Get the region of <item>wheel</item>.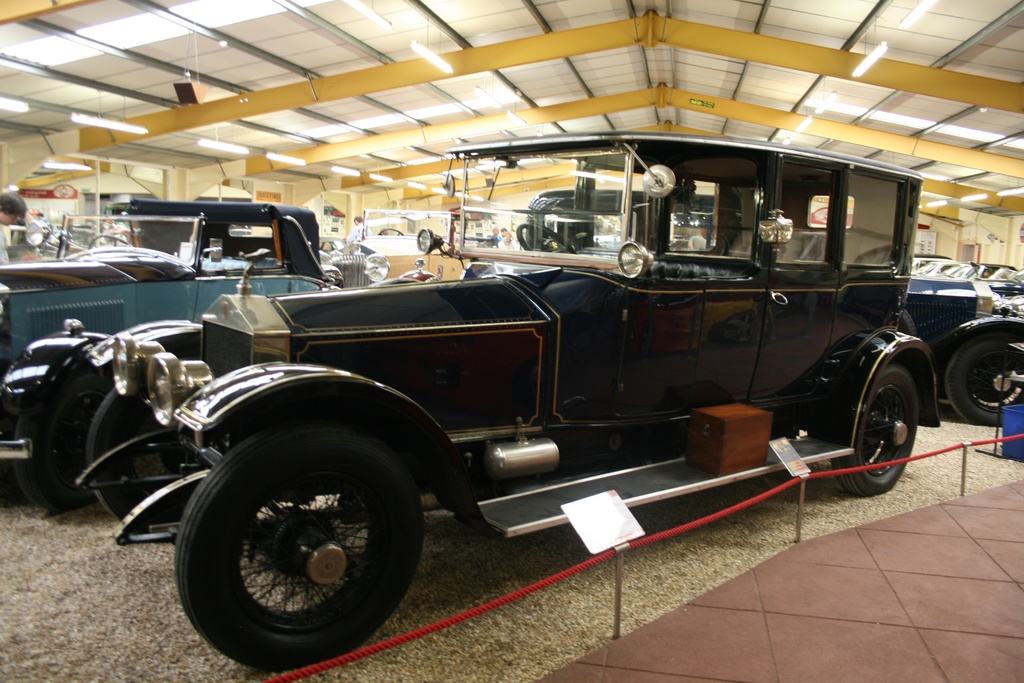
Rect(947, 332, 1023, 425).
